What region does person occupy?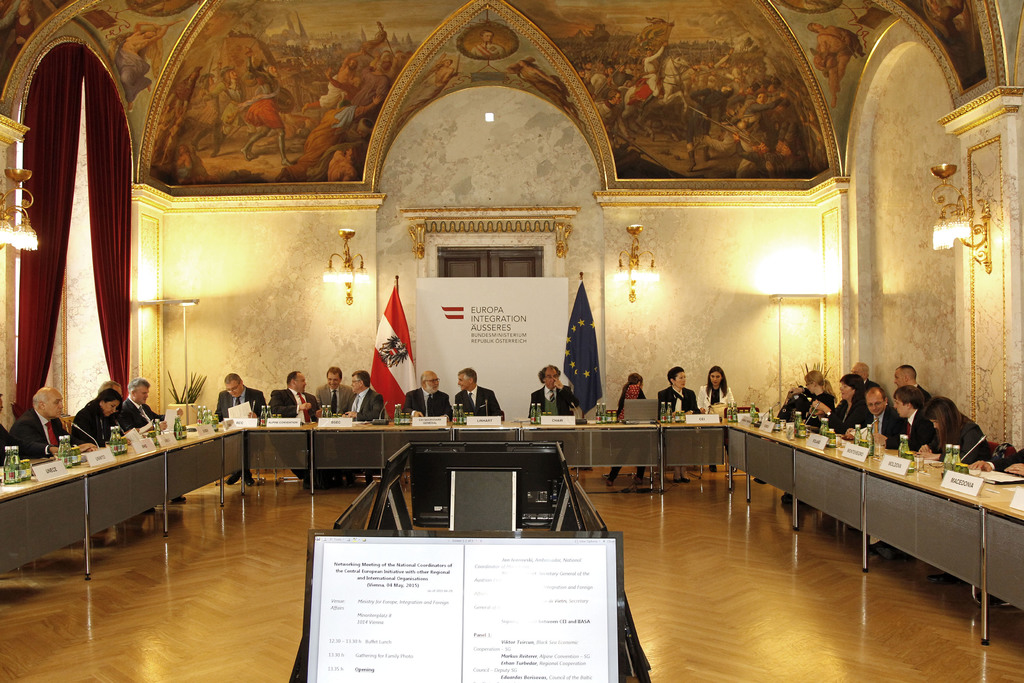
detection(774, 368, 832, 506).
